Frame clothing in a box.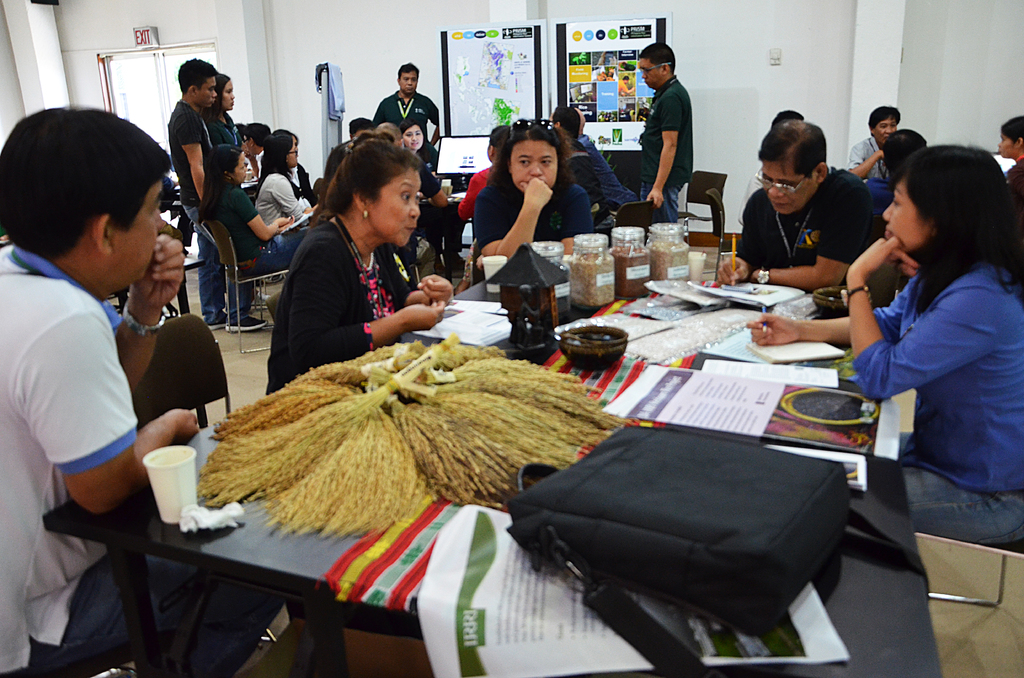
<bbox>166, 97, 234, 316</bbox>.
